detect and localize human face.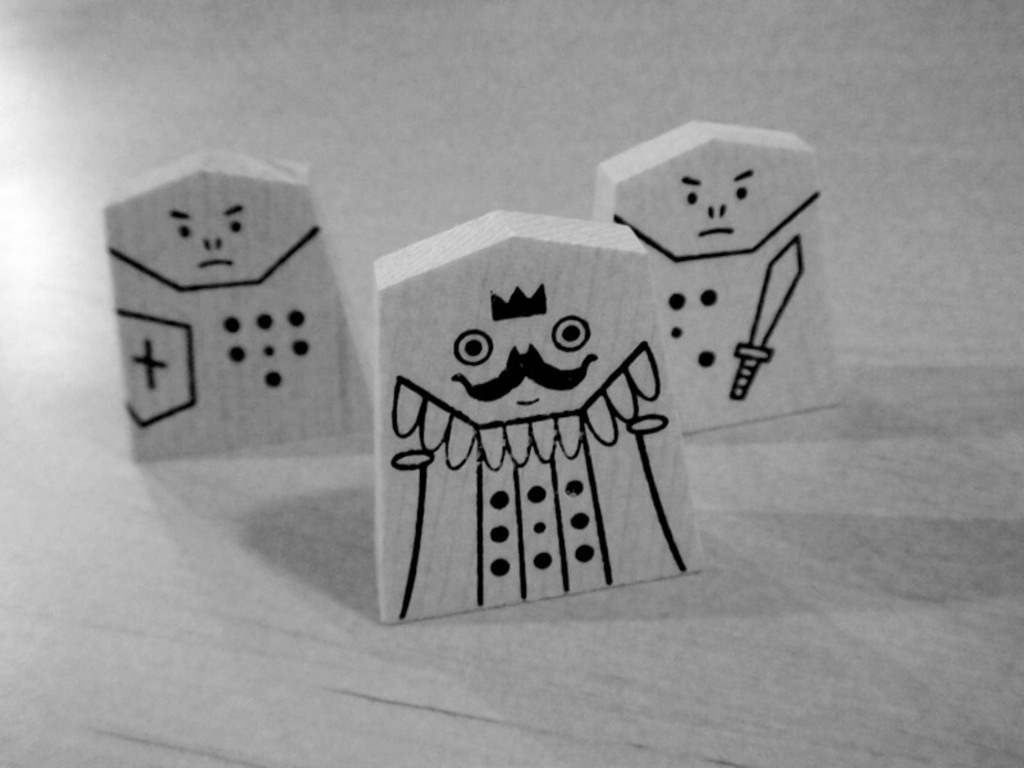
Localized at (x1=398, y1=239, x2=643, y2=426).
